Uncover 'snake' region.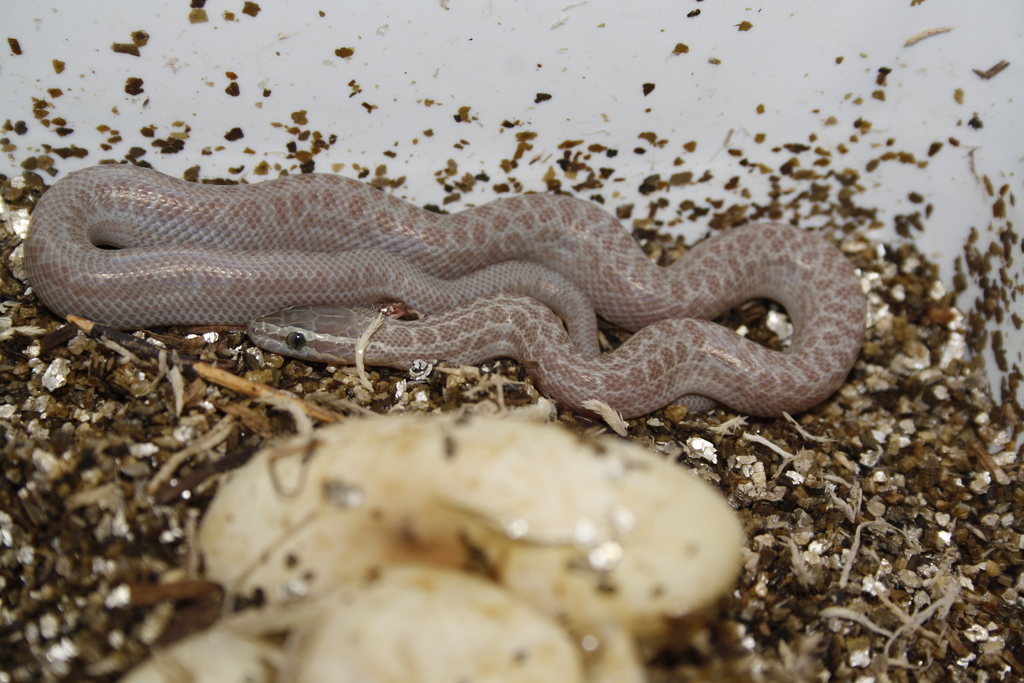
Uncovered: BBox(20, 161, 870, 423).
